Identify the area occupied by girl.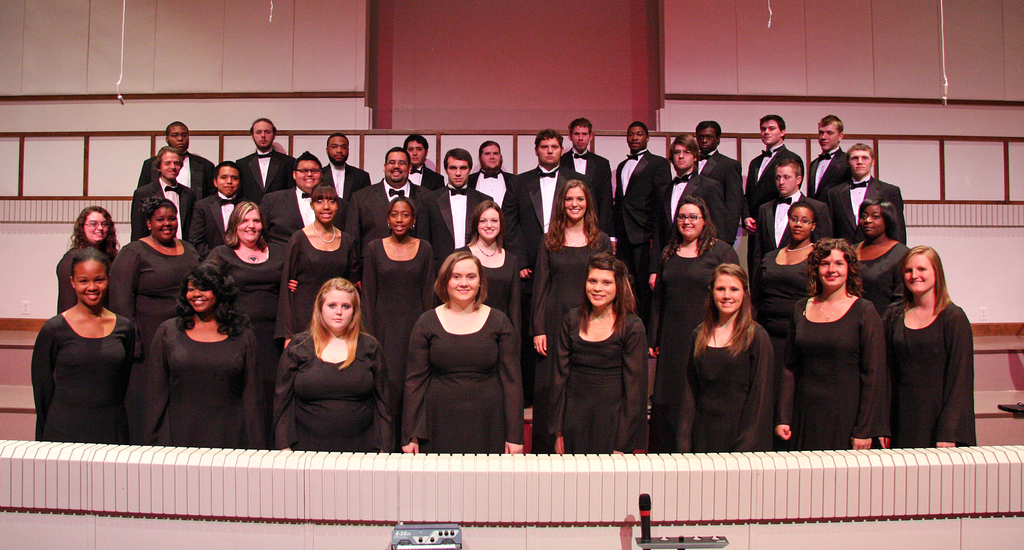
Area: pyautogui.locateOnScreen(649, 198, 754, 362).
